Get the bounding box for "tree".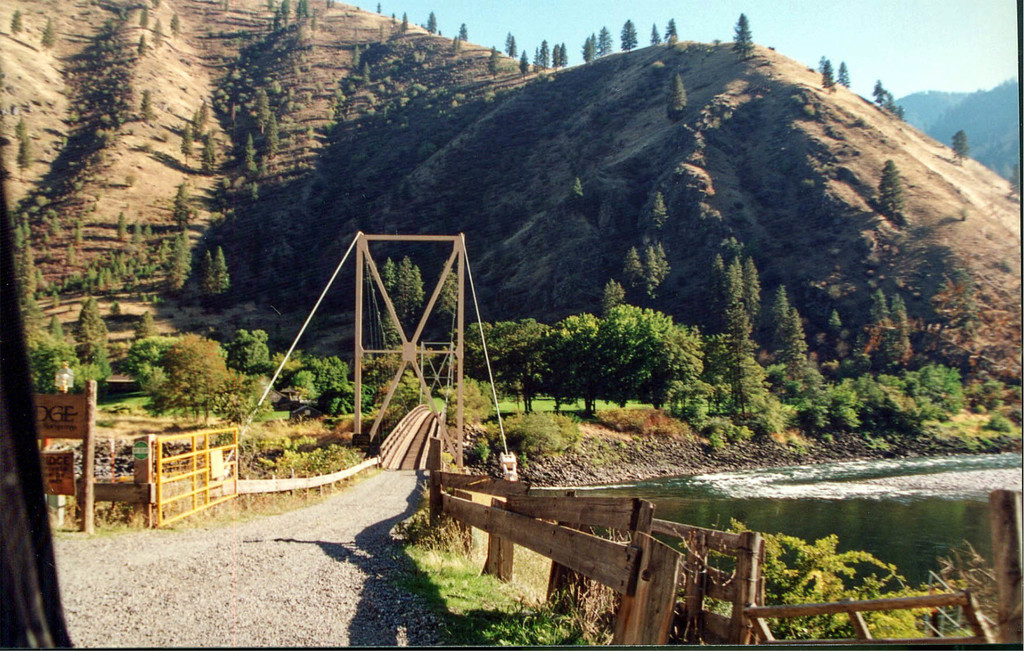
651 20 662 47.
